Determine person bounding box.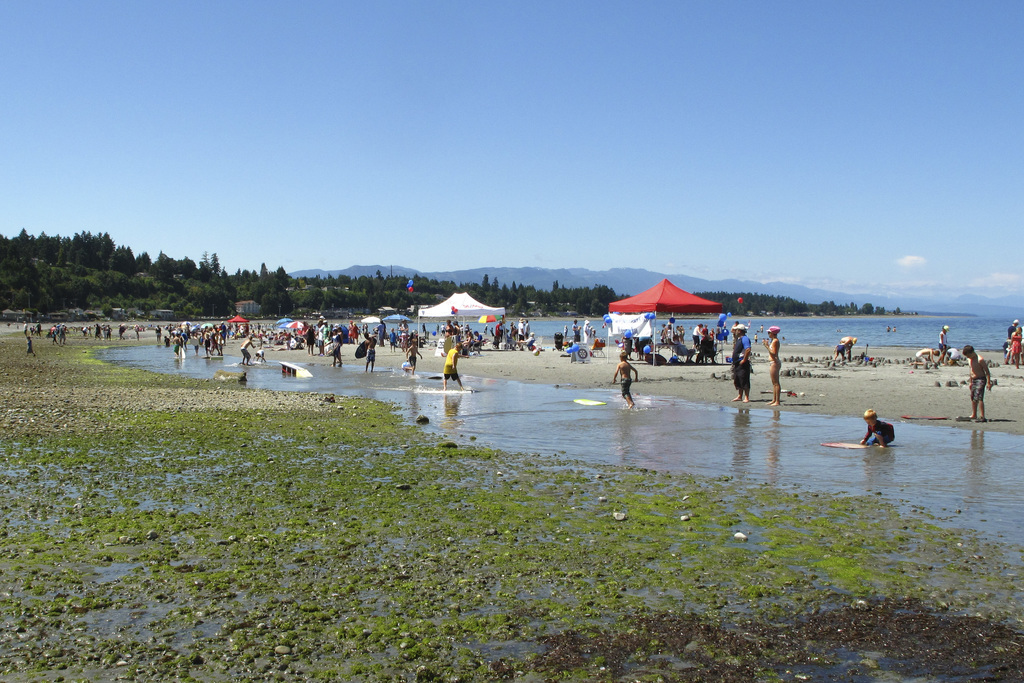
Determined: locate(936, 326, 952, 365).
